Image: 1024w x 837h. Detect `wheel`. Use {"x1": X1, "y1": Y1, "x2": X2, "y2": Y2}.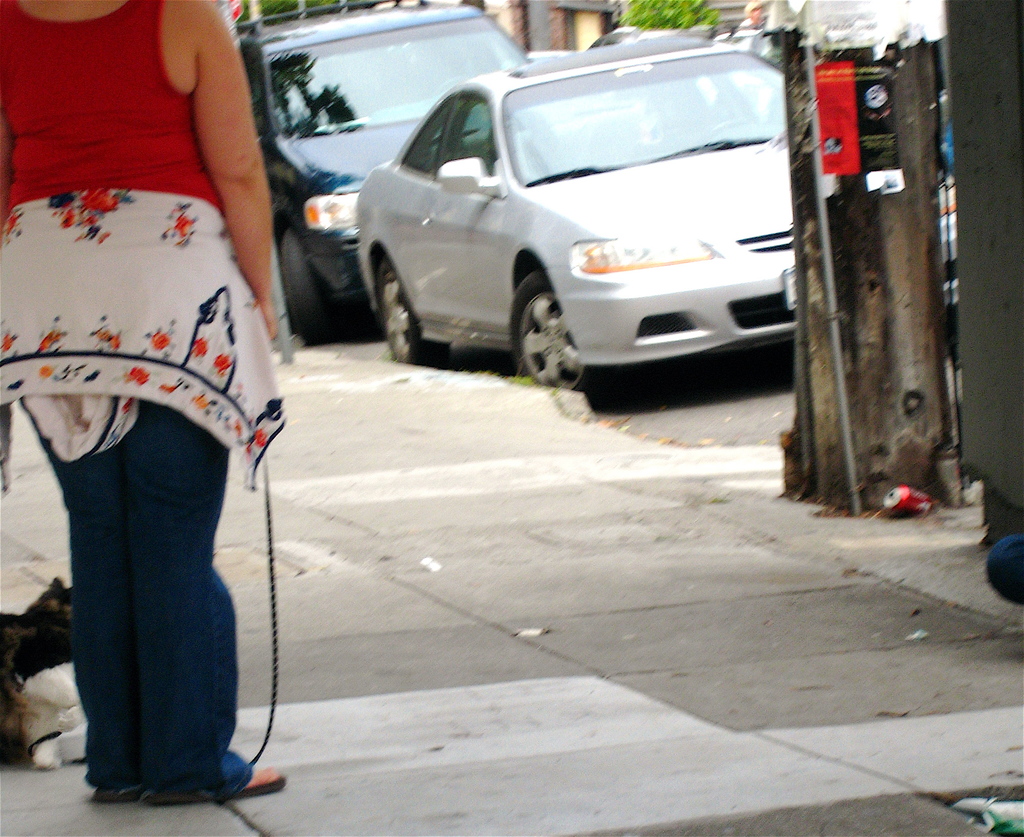
{"x1": 382, "y1": 259, "x2": 452, "y2": 359}.
